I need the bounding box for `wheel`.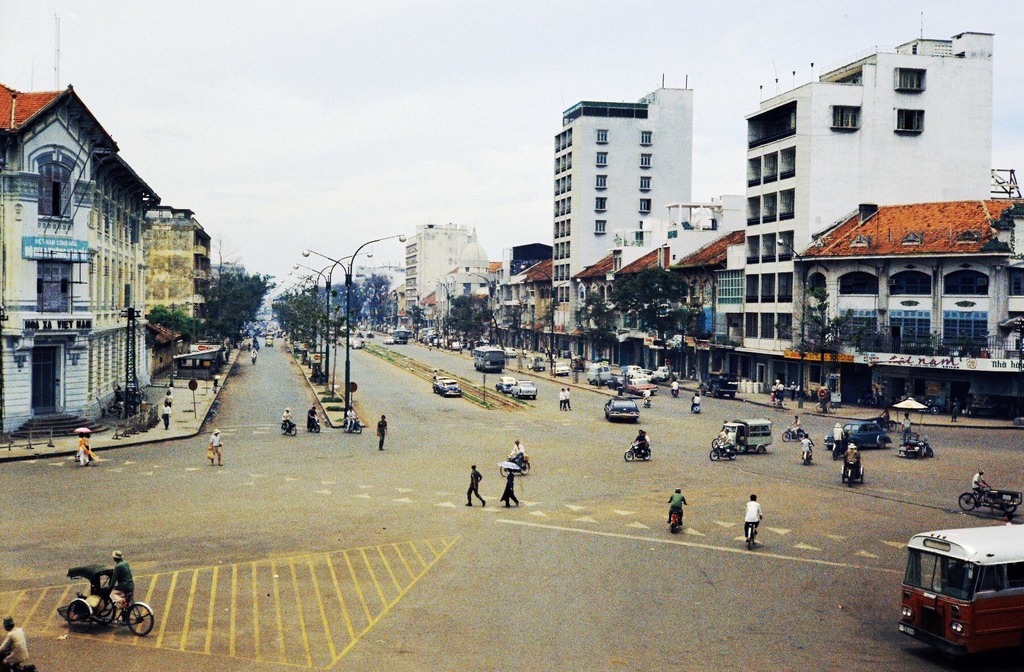
Here it is: x1=63 y1=600 x2=88 y2=634.
